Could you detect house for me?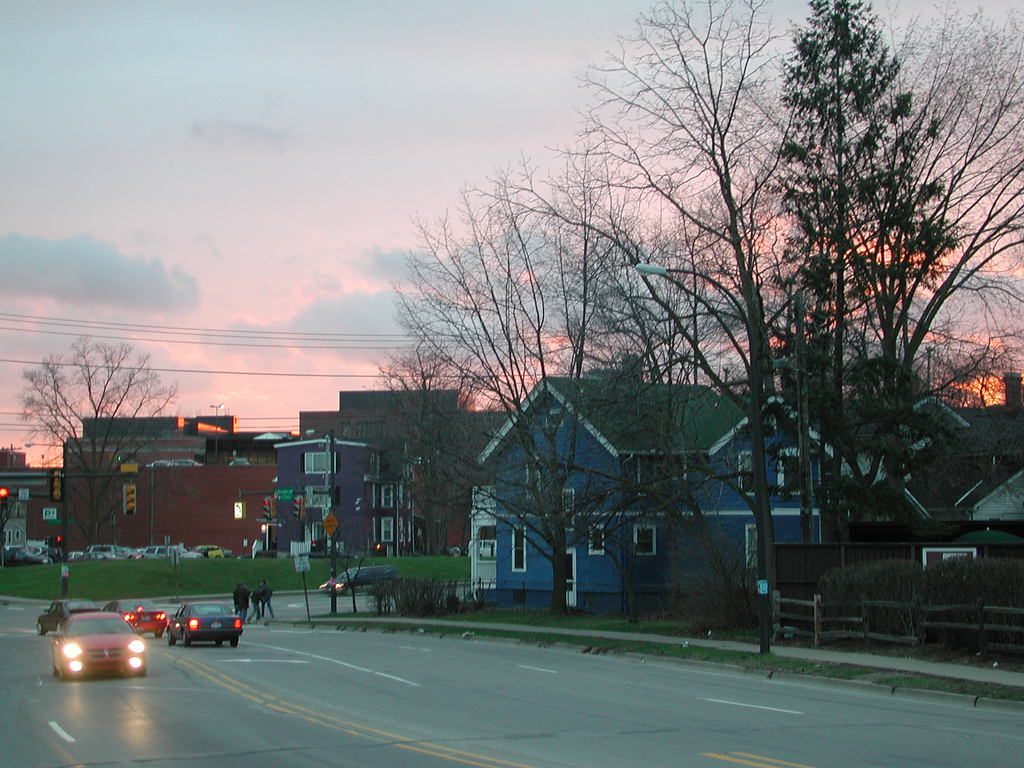
Detection result: x1=275, y1=438, x2=413, y2=556.
